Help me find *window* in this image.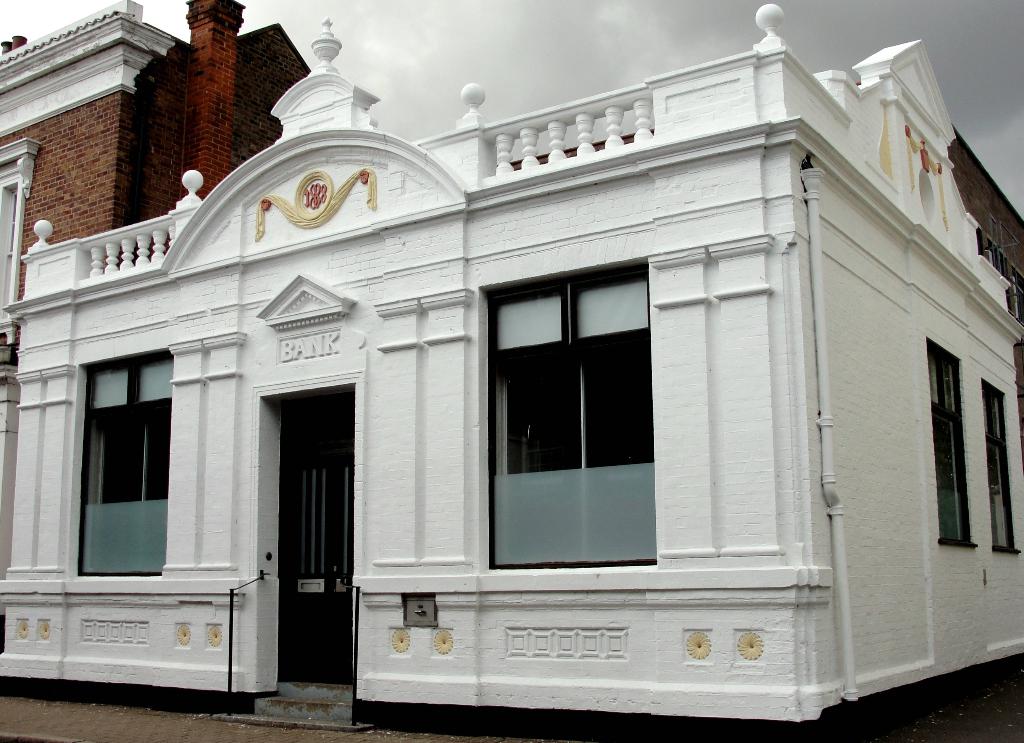
Found it: 0, 141, 41, 349.
